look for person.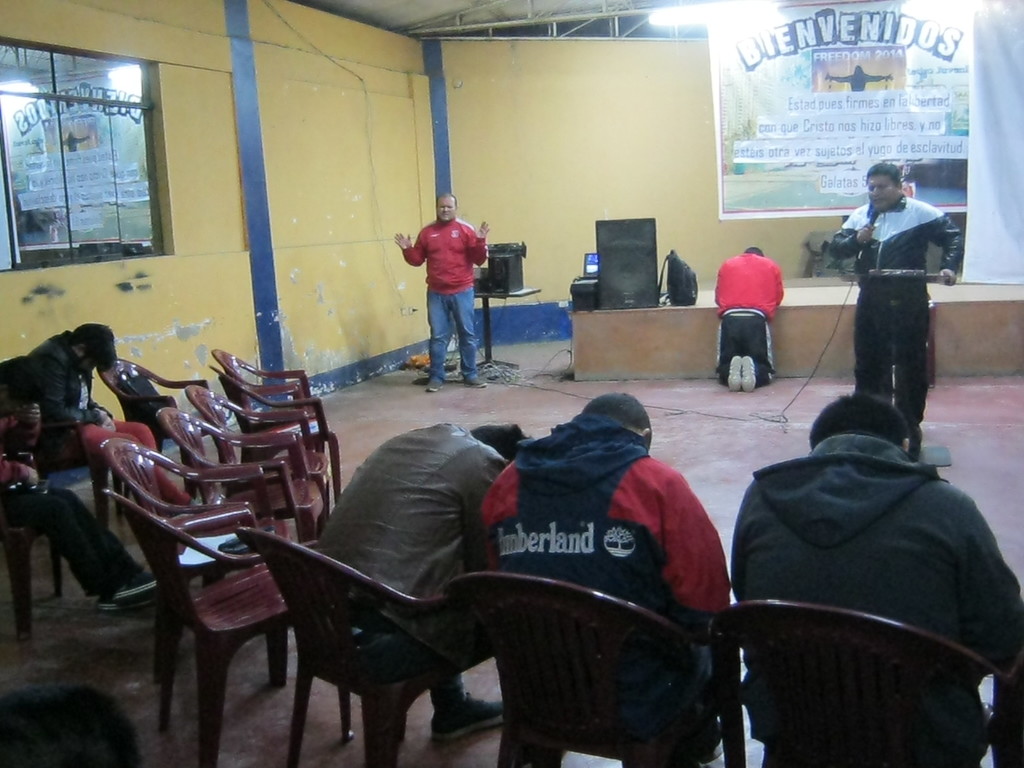
Found: bbox(478, 392, 727, 767).
